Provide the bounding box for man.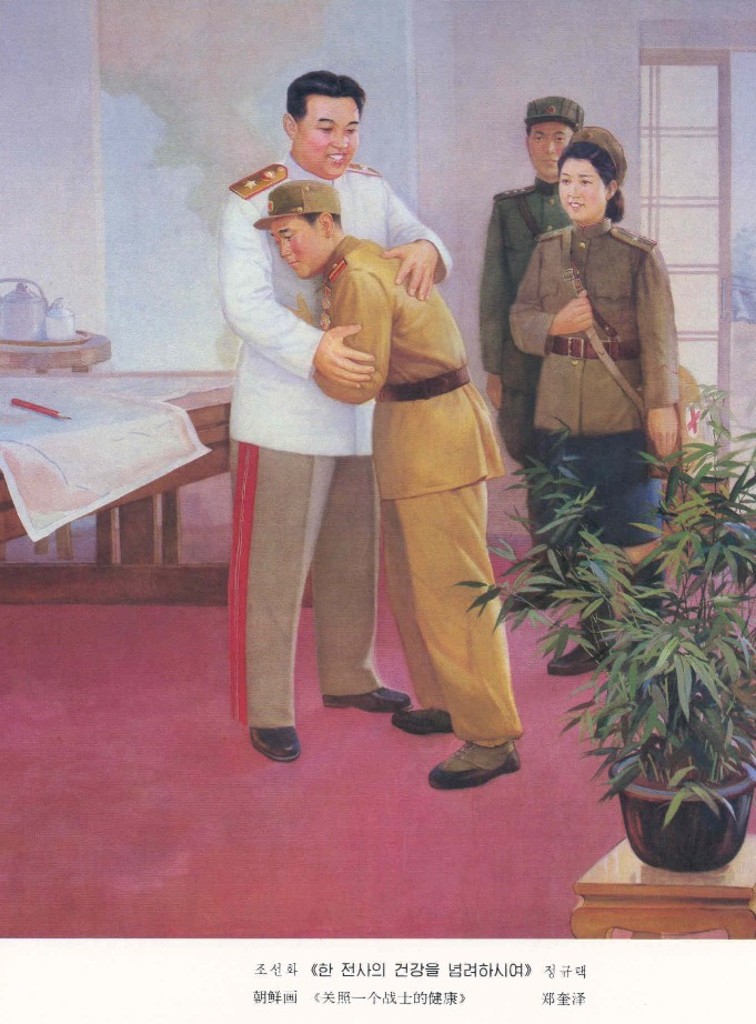
BBox(482, 91, 579, 608).
